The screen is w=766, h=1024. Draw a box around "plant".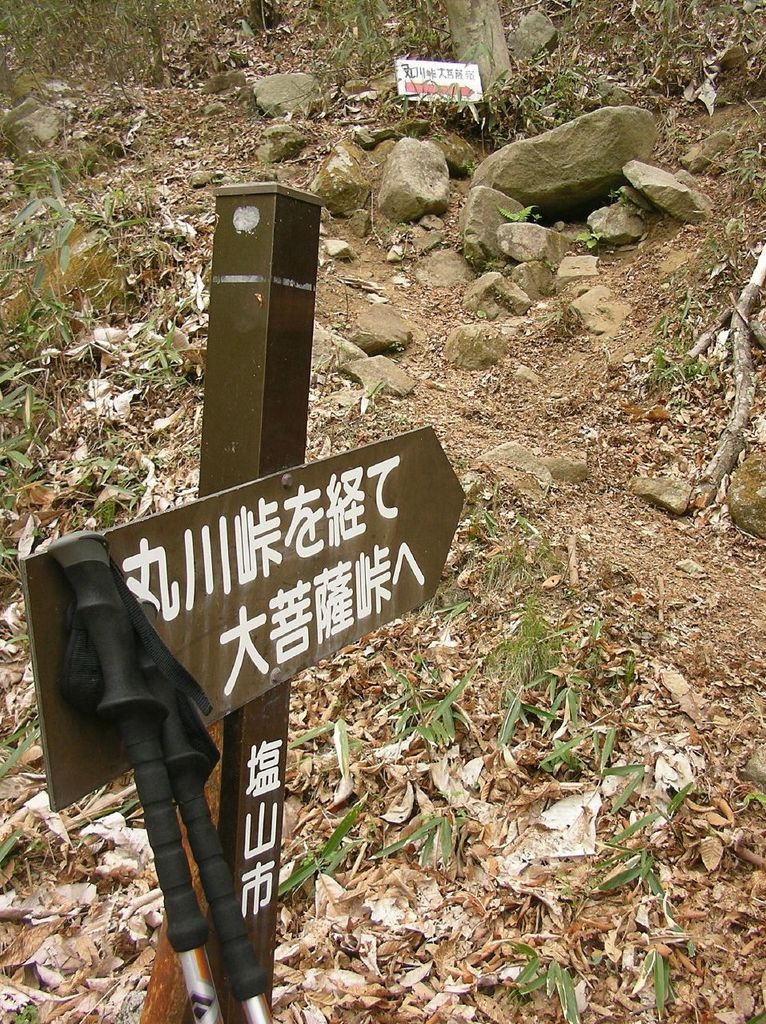
<bbox>578, 234, 599, 254</bbox>.
